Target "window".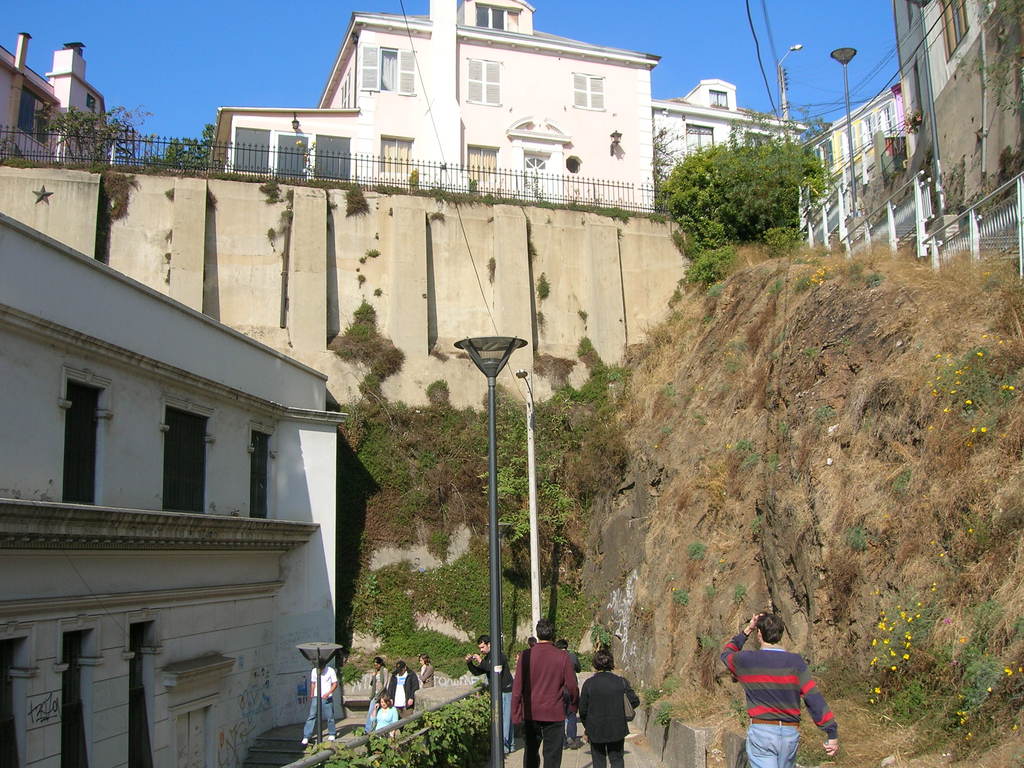
Target region: locate(16, 93, 54, 157).
